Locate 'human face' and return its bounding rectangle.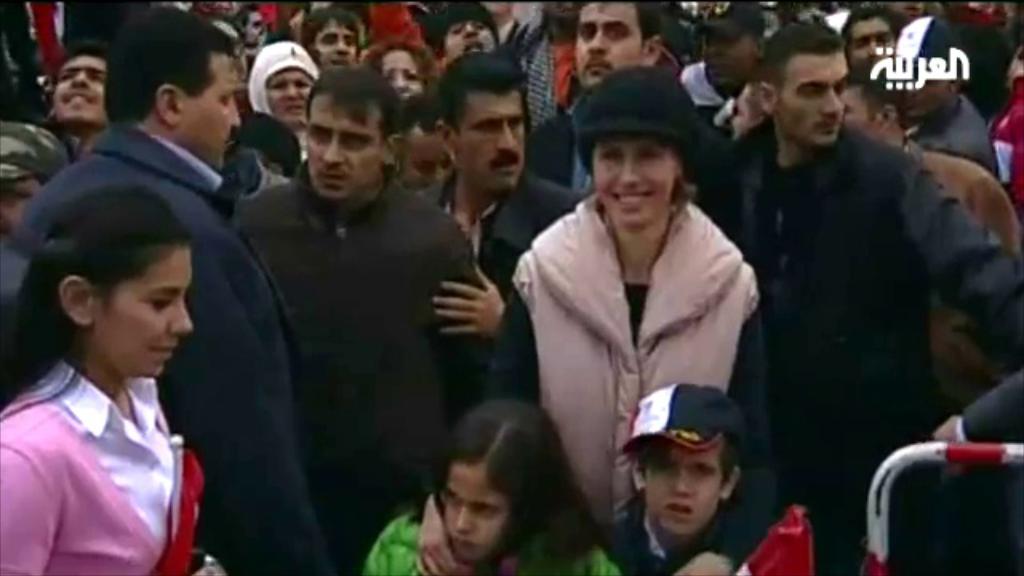
(x1=382, y1=43, x2=424, y2=94).
